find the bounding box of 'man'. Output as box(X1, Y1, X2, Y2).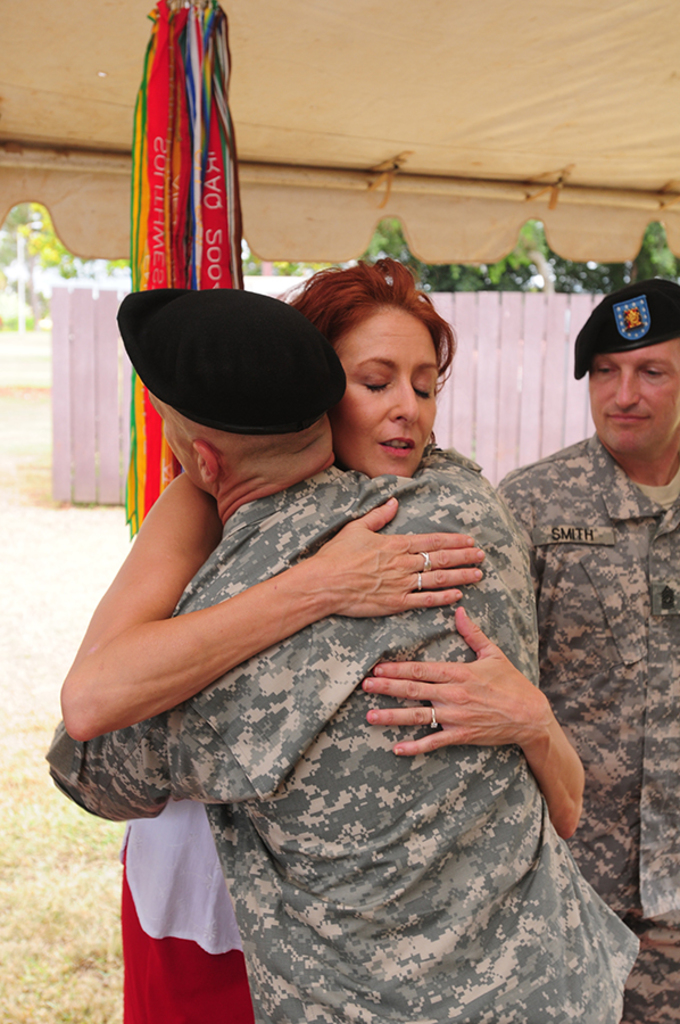
box(491, 272, 679, 1023).
